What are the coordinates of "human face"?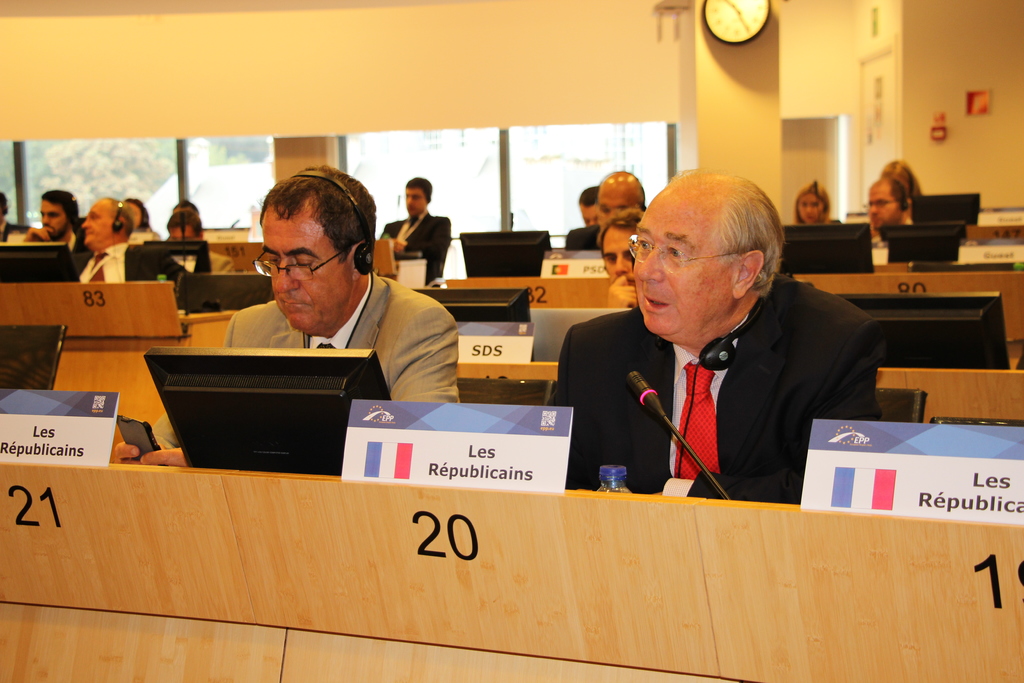
[left=598, top=183, right=637, bottom=223].
